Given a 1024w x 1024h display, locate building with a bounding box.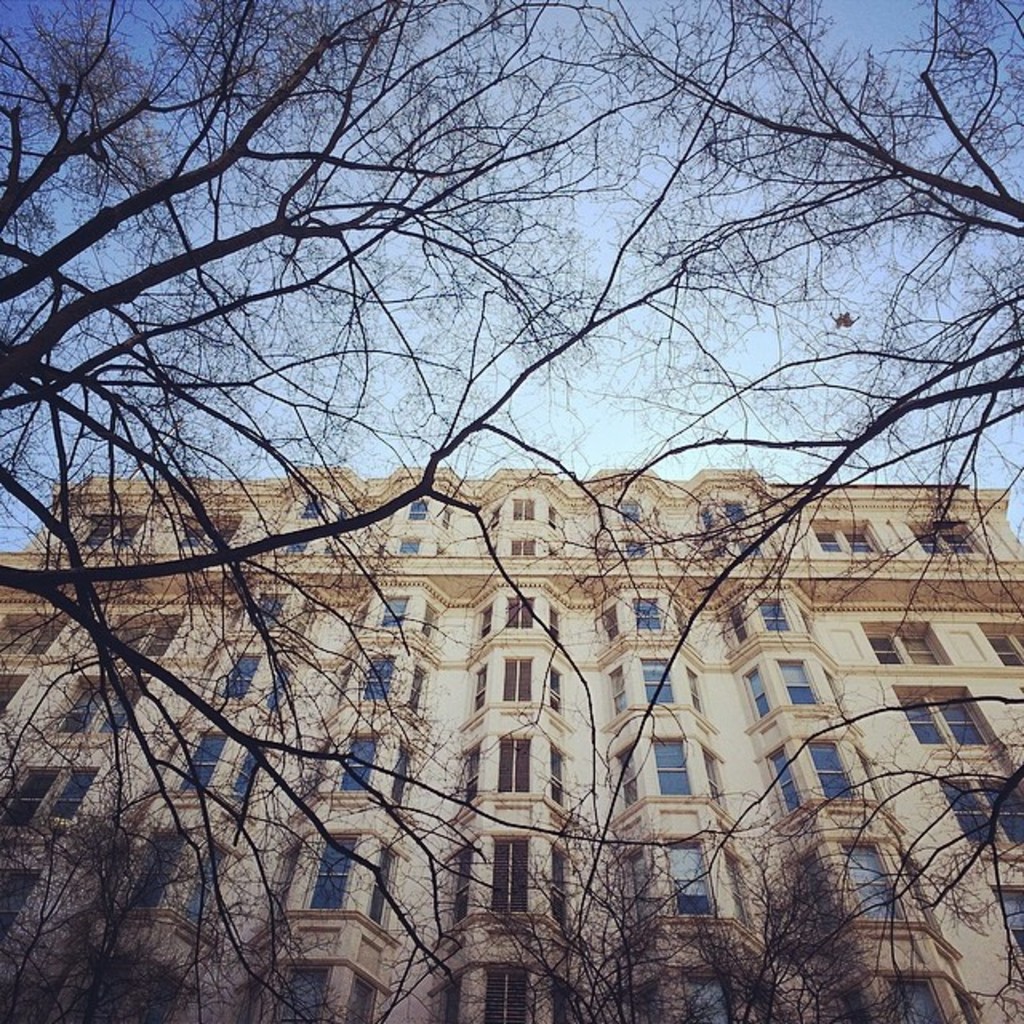
Located: 0, 467, 1022, 1022.
